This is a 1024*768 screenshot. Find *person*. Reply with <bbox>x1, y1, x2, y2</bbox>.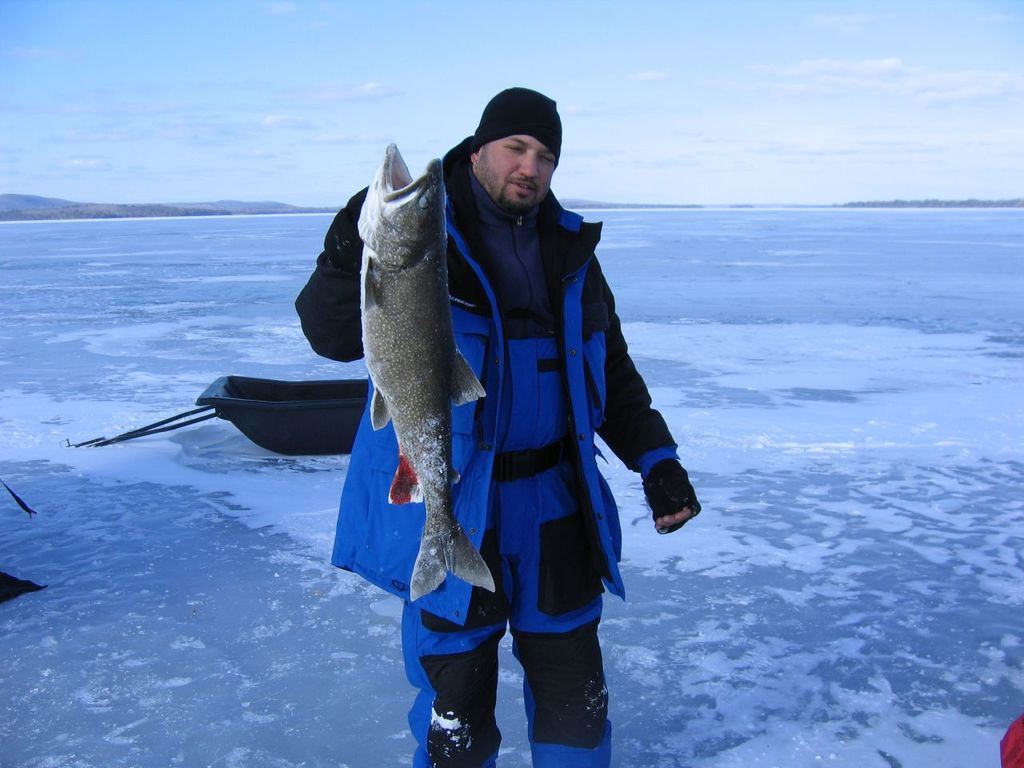
<bbox>287, 86, 717, 767</bbox>.
